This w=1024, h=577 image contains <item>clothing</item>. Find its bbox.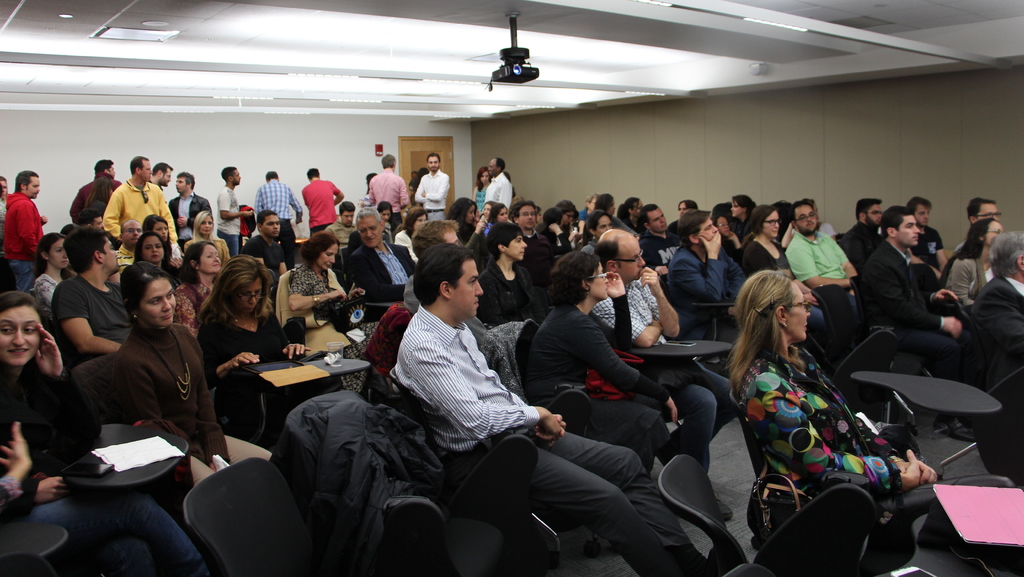
786,227,858,284.
